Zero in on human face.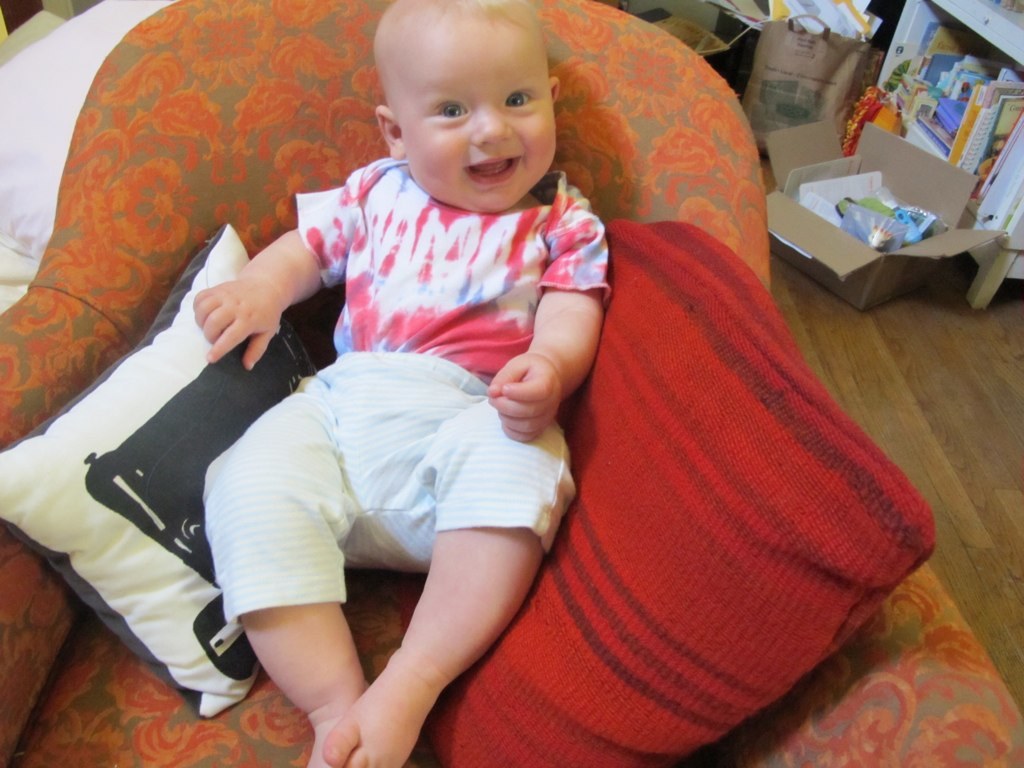
Zeroed in: <region>394, 12, 555, 212</region>.
